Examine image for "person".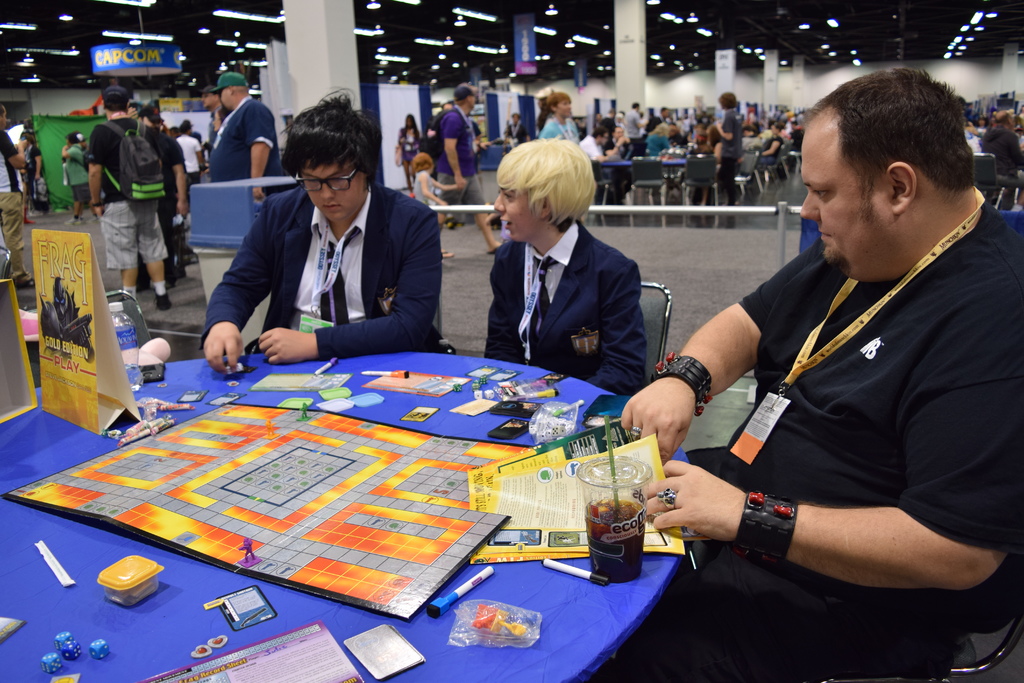
Examination result: <bbox>0, 99, 29, 290</bbox>.
